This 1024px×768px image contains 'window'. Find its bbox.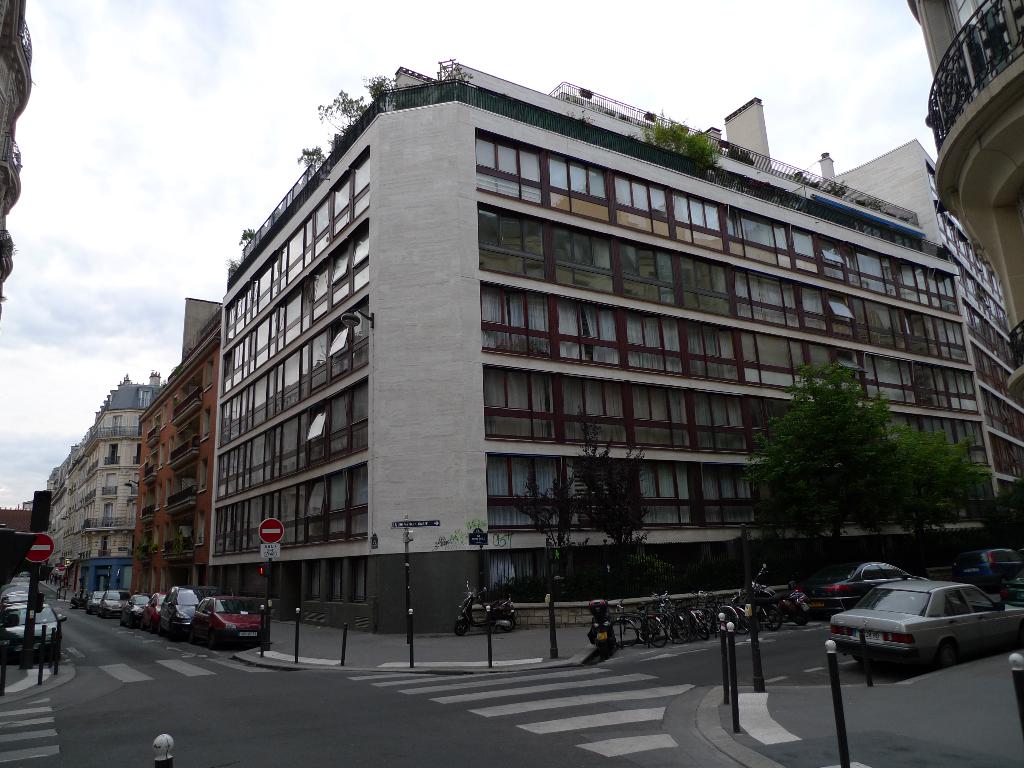
[305,484,326,545].
